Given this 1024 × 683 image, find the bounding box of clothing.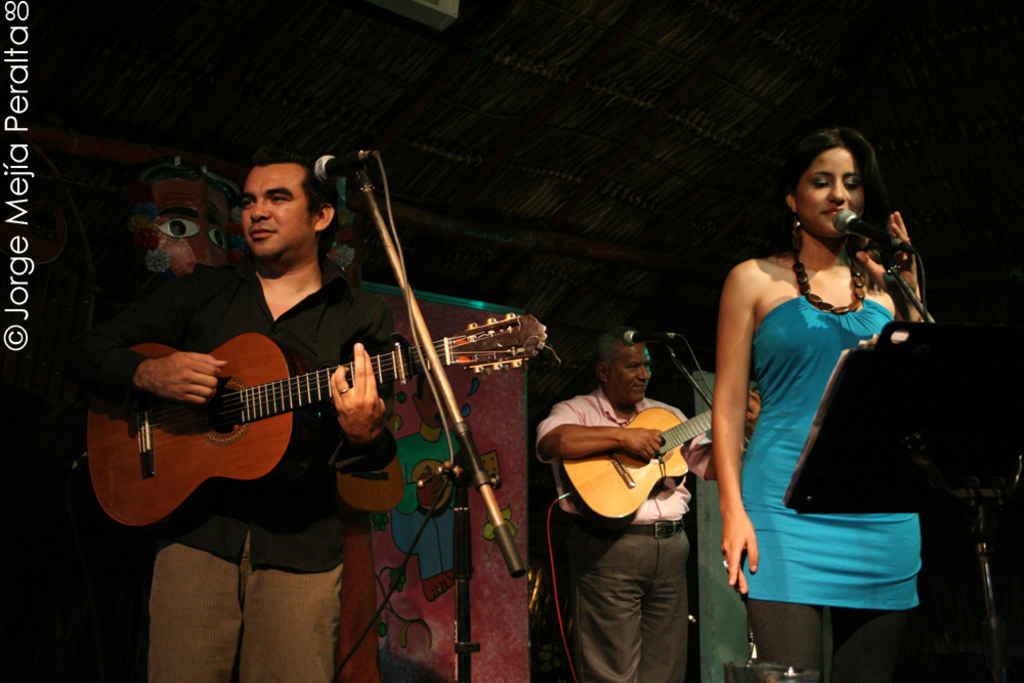
Rect(527, 385, 690, 676).
